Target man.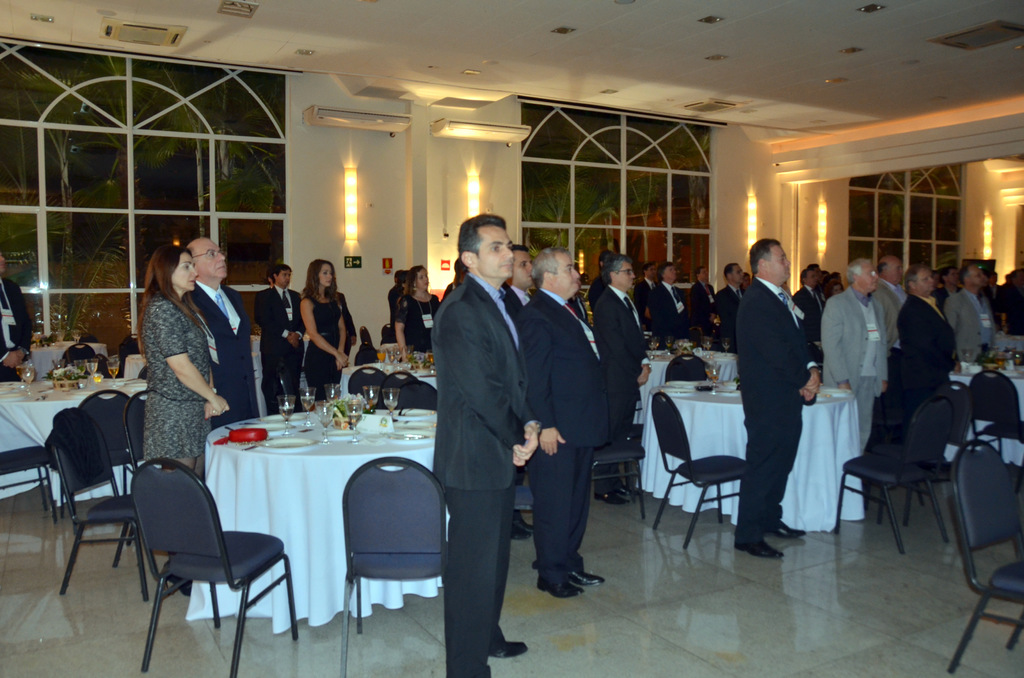
Target region: BBox(181, 239, 263, 433).
